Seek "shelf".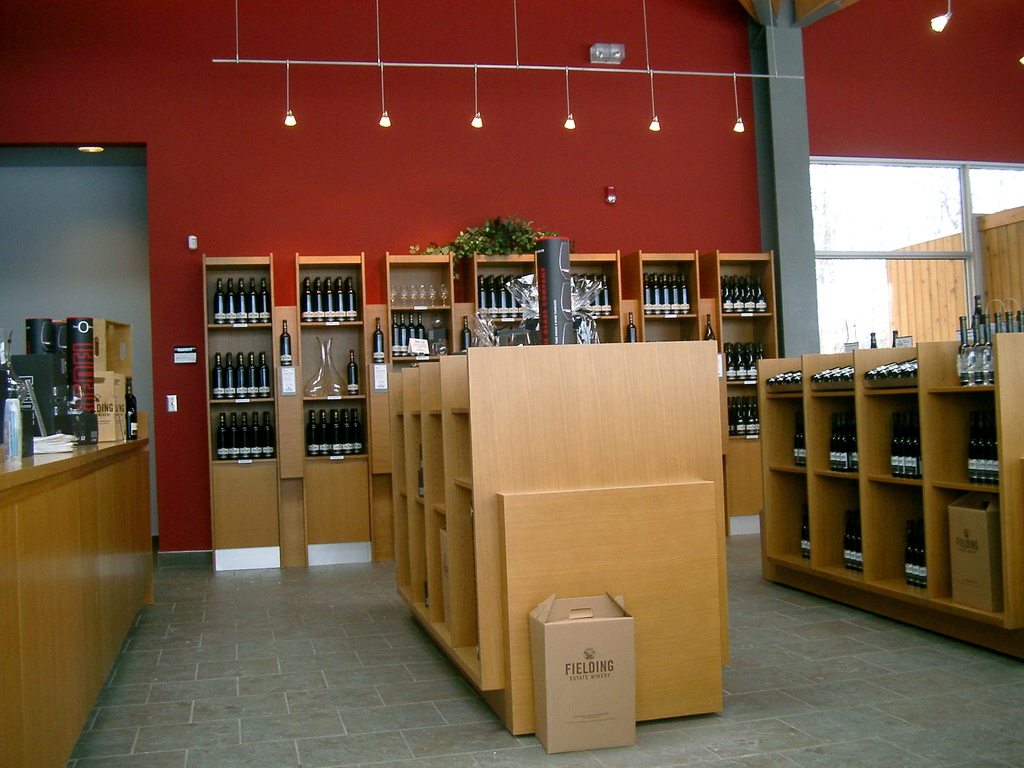
(left=858, top=343, right=927, bottom=388).
